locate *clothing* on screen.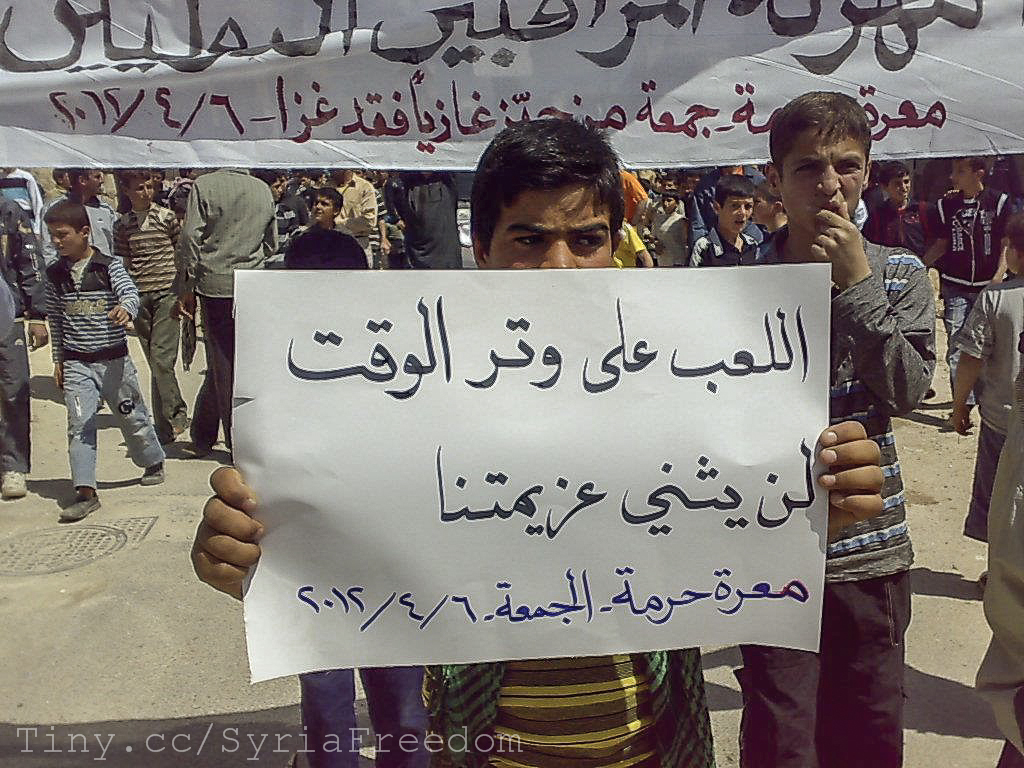
On screen at bbox(278, 187, 307, 237).
